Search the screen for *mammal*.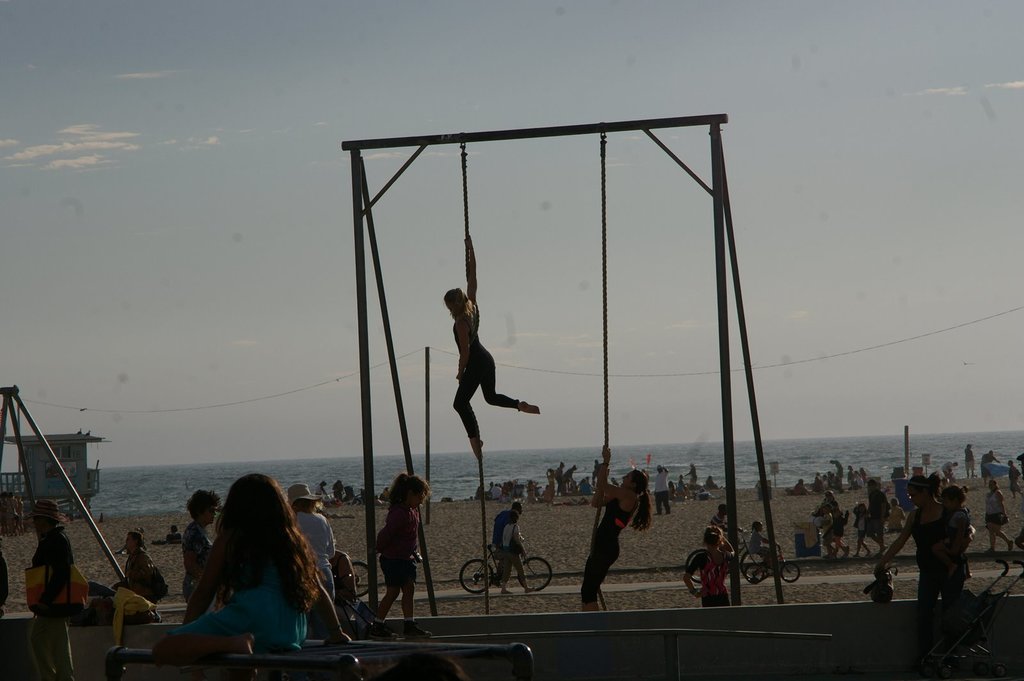
Found at pyautogui.locateOnScreen(490, 497, 536, 596).
